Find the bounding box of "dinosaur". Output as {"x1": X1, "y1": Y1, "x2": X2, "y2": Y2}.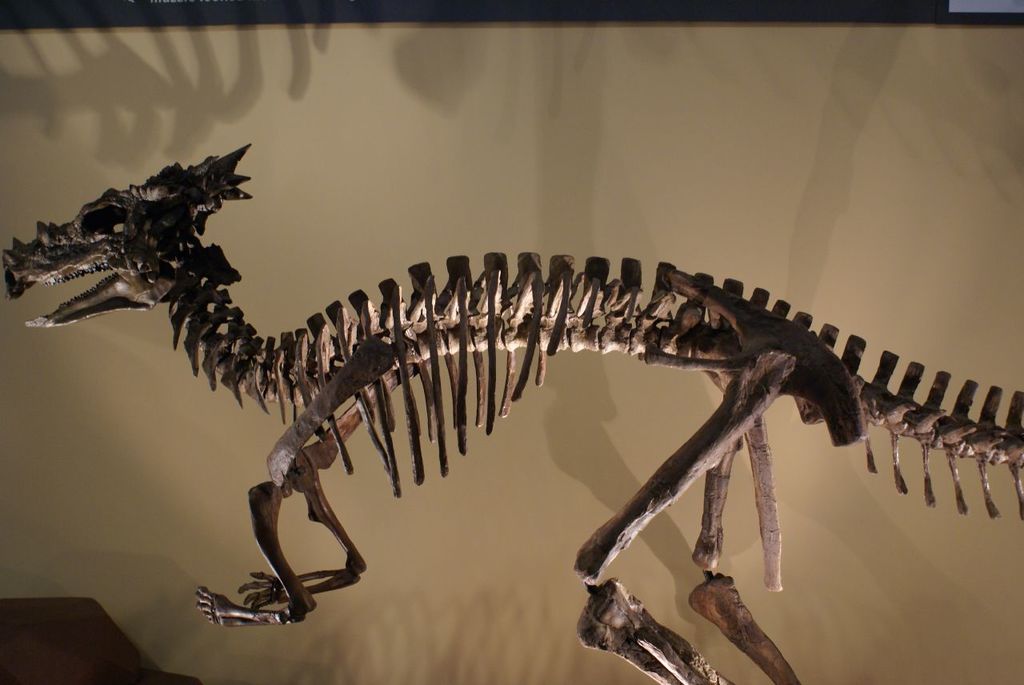
{"x1": 5, "y1": 139, "x2": 1023, "y2": 684}.
